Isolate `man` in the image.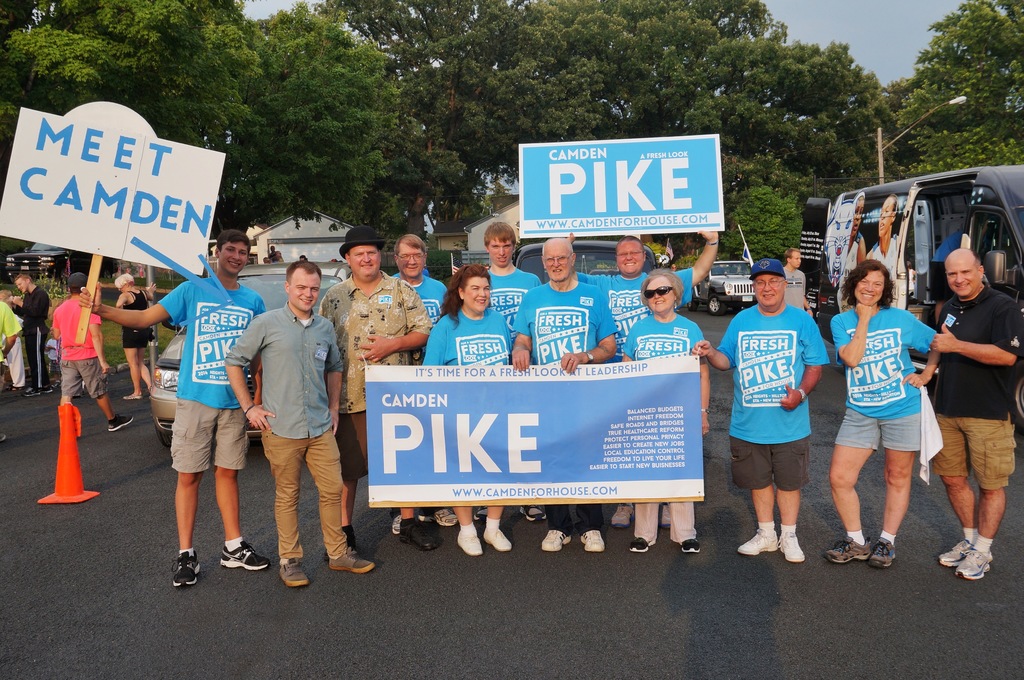
Isolated region: 392:235:448:537.
